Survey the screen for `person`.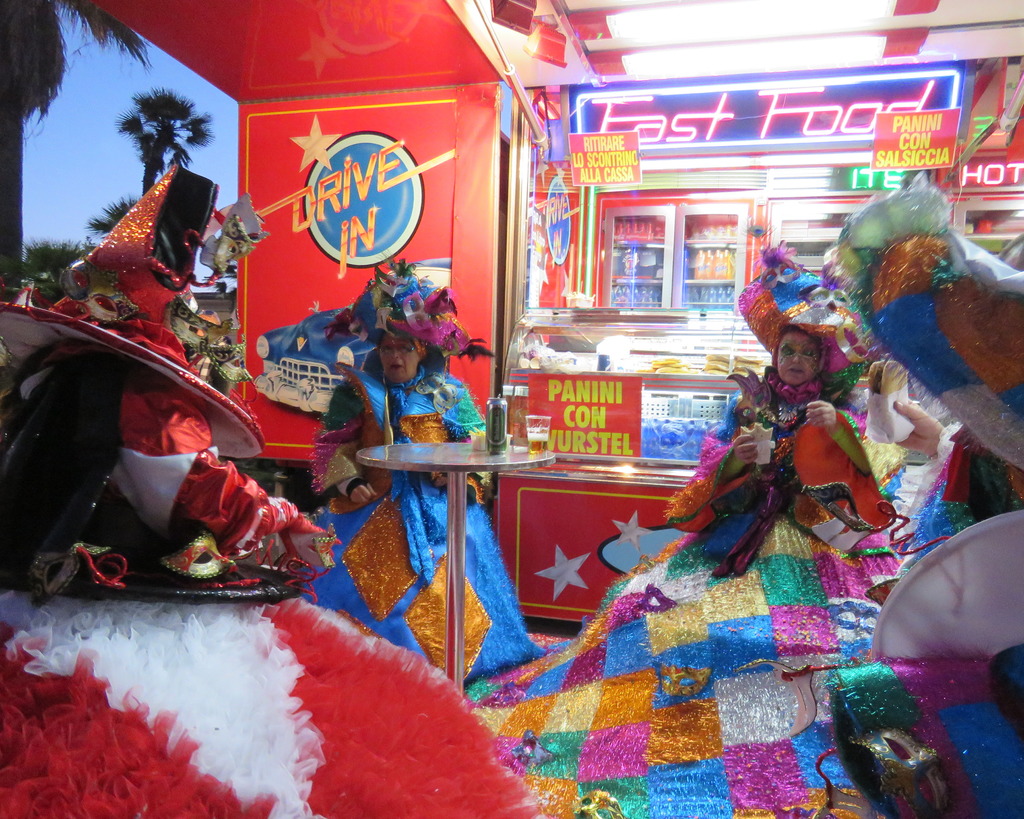
Survey found: <region>462, 242, 904, 818</region>.
